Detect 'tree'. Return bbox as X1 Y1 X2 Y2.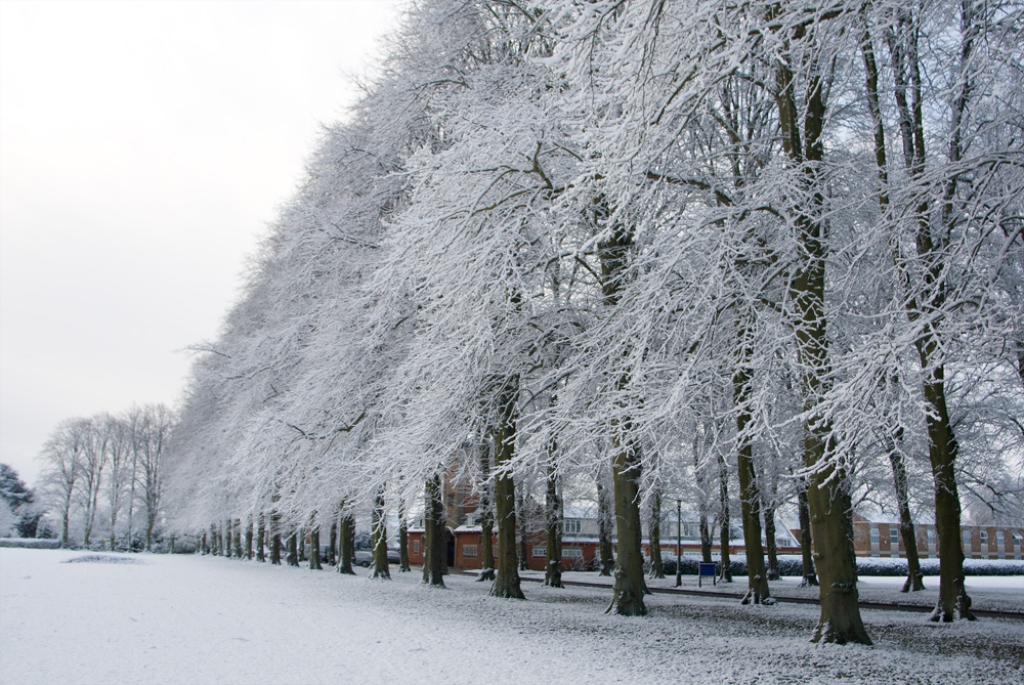
842 164 944 605.
